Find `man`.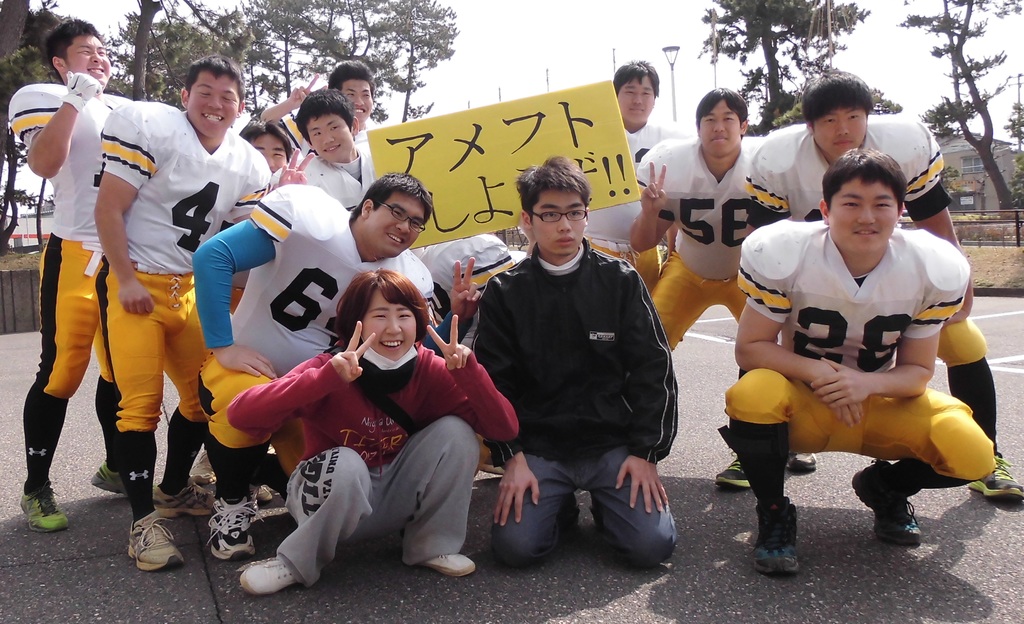
465,152,689,580.
